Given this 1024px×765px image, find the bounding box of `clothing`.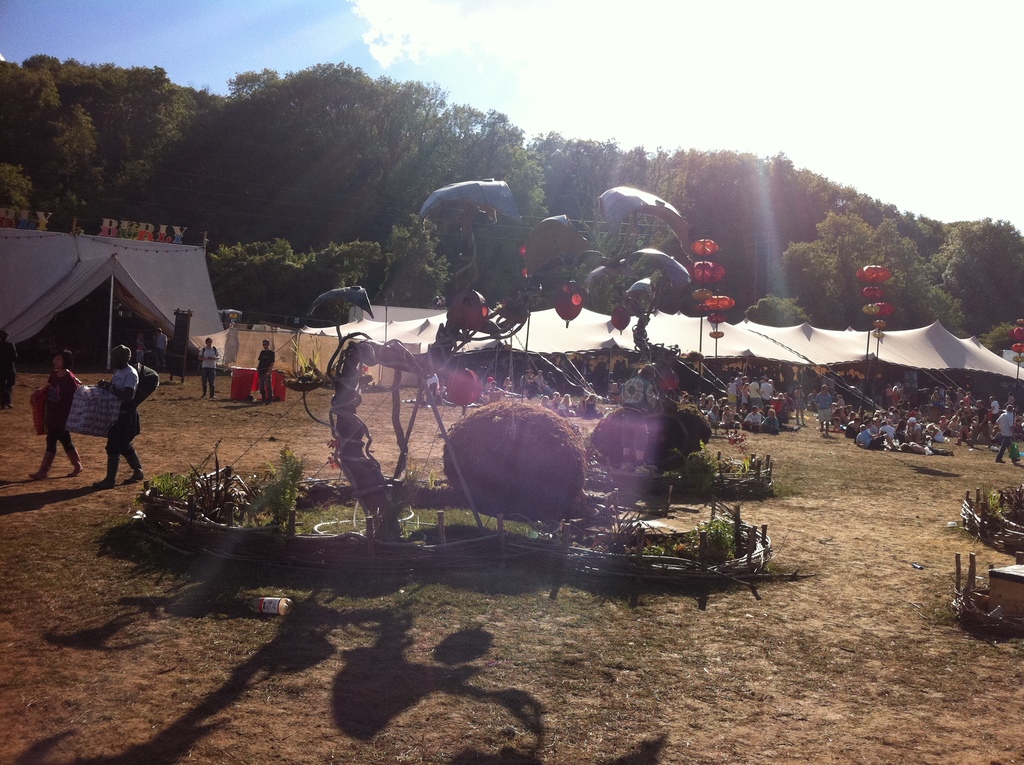
box(104, 362, 146, 458).
